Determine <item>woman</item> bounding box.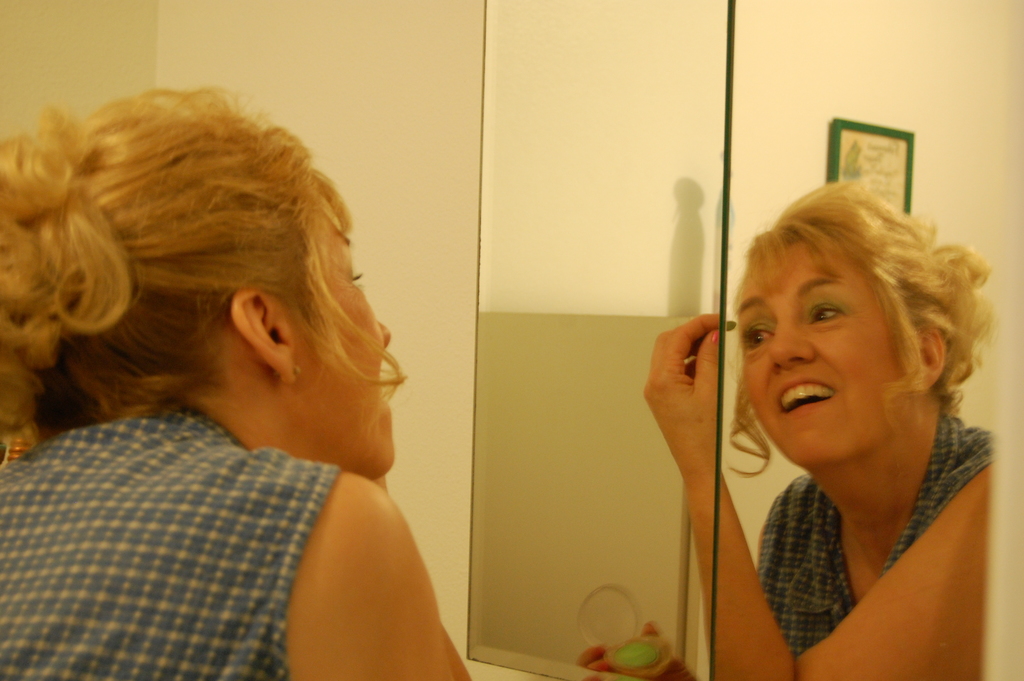
Determined: (left=687, top=183, right=1021, bottom=665).
